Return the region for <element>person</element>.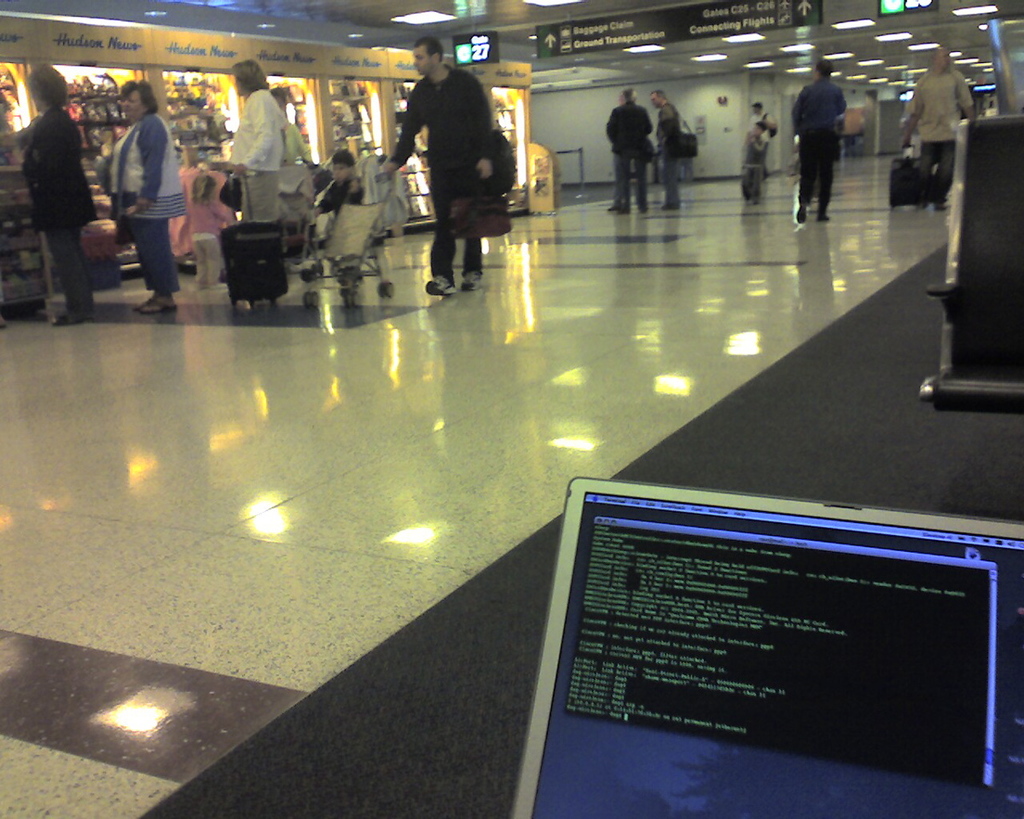
bbox=(378, 30, 502, 296).
